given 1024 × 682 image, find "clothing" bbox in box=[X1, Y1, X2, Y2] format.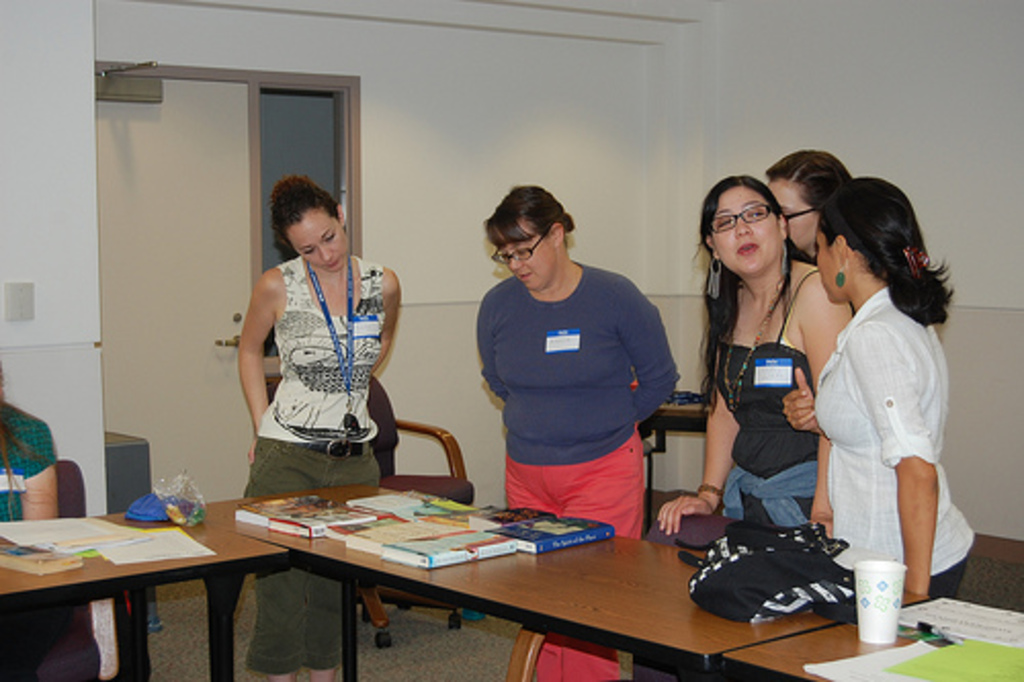
box=[709, 264, 821, 524].
